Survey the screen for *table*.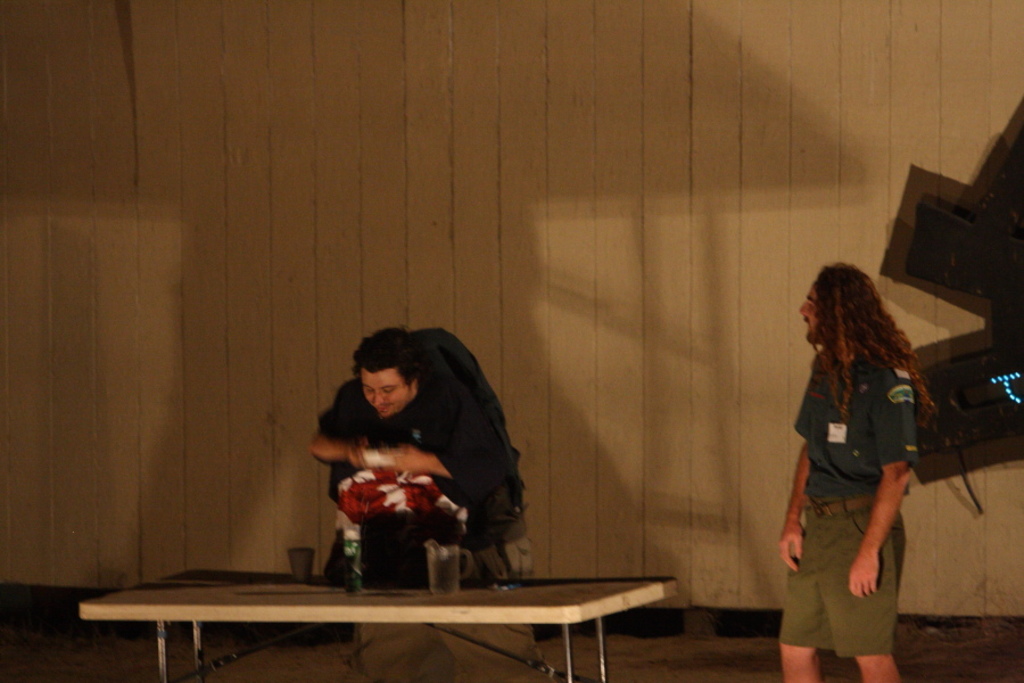
Survey found: select_region(49, 534, 688, 674).
